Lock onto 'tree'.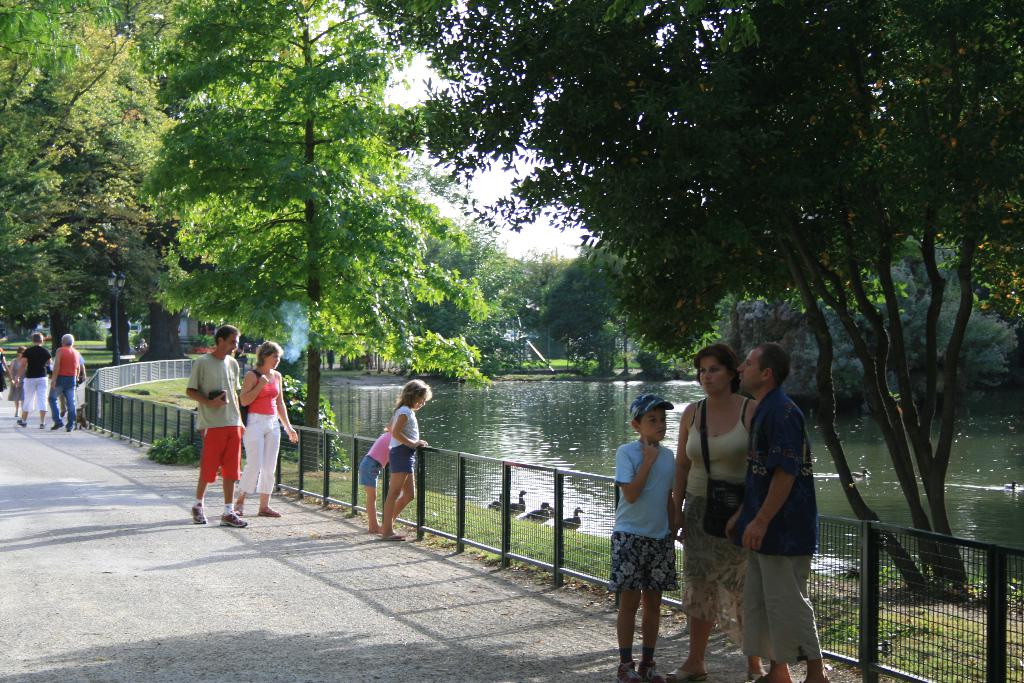
Locked: x1=586 y1=245 x2=714 y2=395.
